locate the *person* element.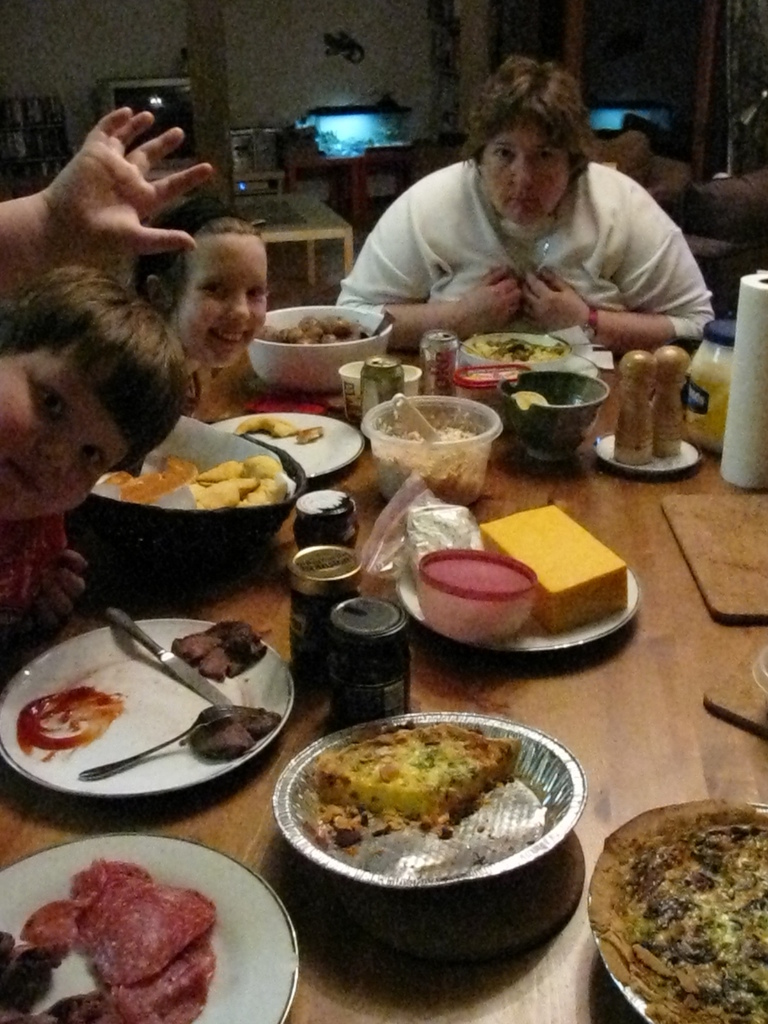
Element bbox: x1=0, y1=106, x2=209, y2=659.
